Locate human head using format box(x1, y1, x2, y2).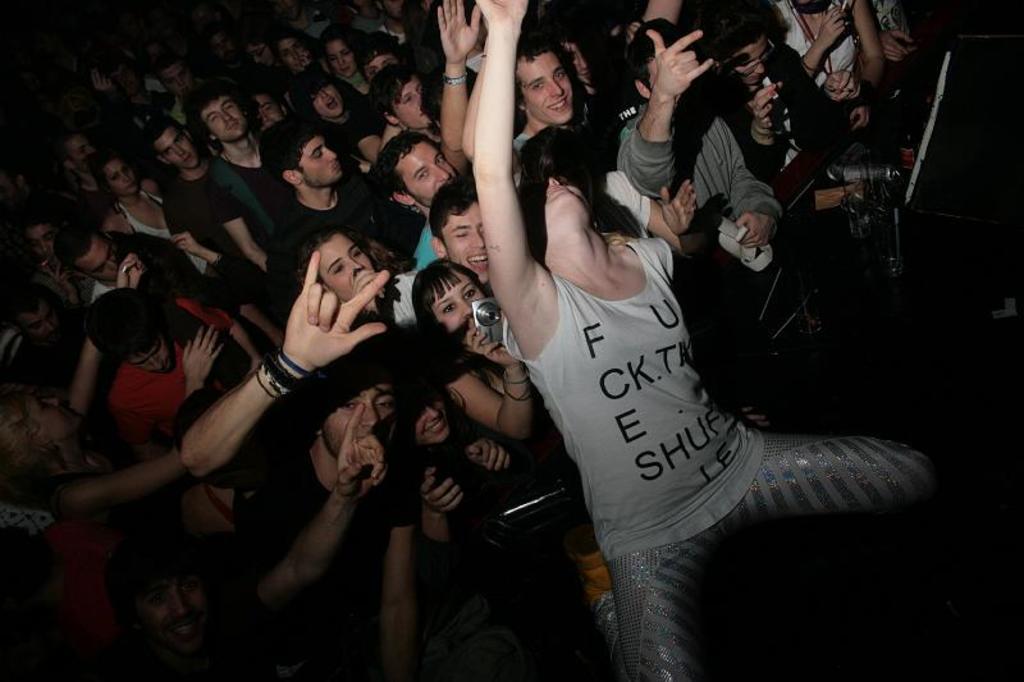
box(403, 257, 483, 338).
